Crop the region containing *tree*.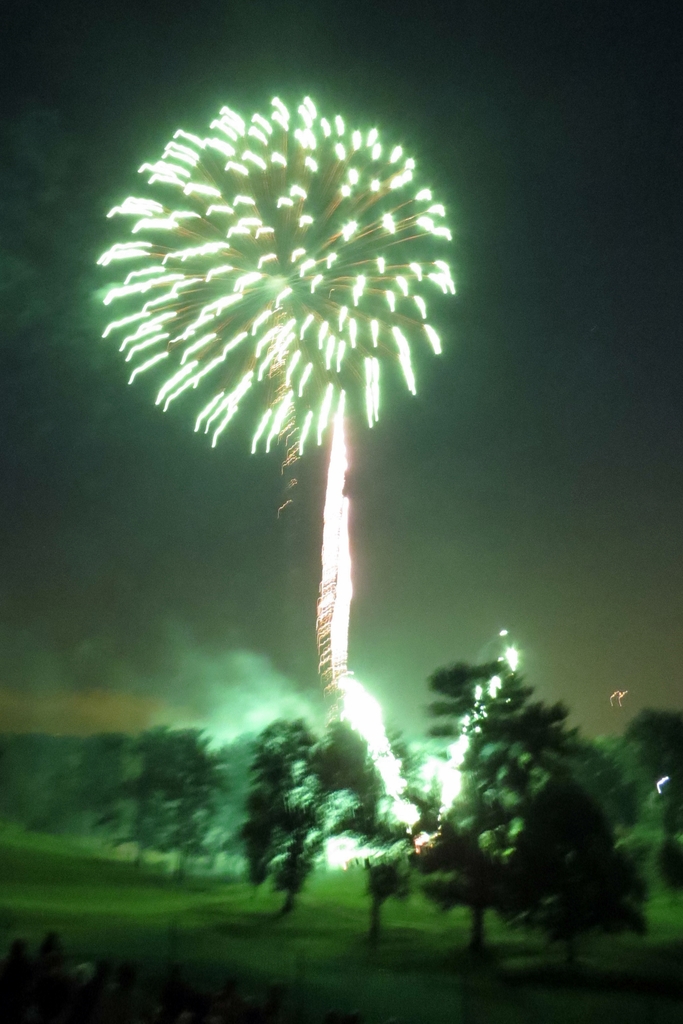
Crop region: <box>421,741,520,946</box>.
